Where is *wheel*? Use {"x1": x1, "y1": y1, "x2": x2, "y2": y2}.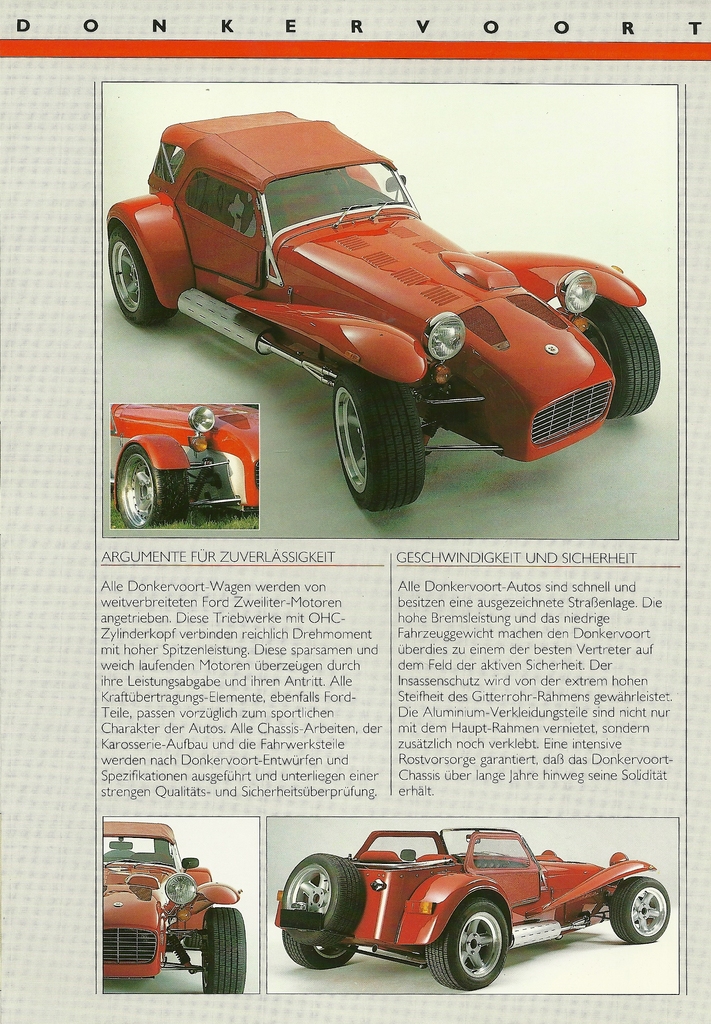
{"x1": 107, "y1": 225, "x2": 173, "y2": 330}.
